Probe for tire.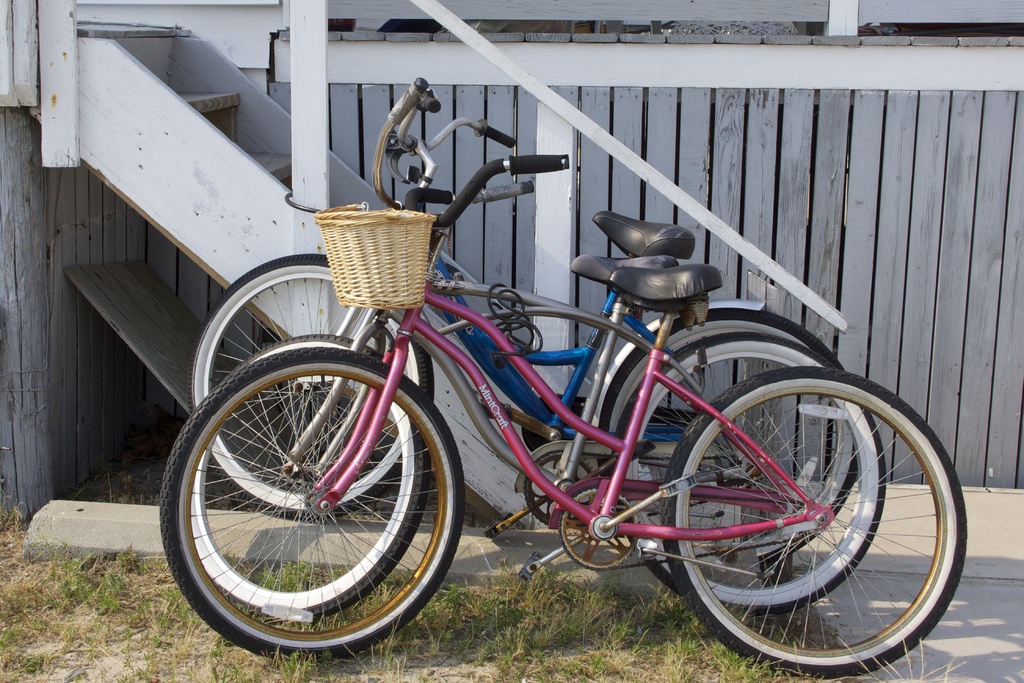
Probe result: crop(182, 335, 403, 632).
